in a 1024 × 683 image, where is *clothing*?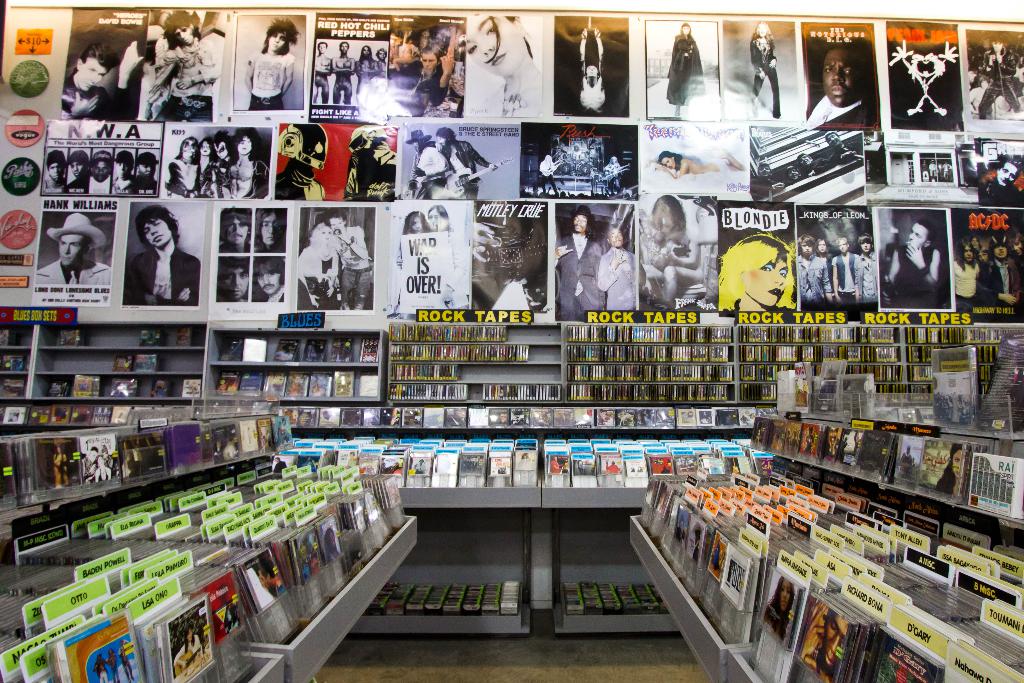
(left=141, top=31, right=180, bottom=106).
